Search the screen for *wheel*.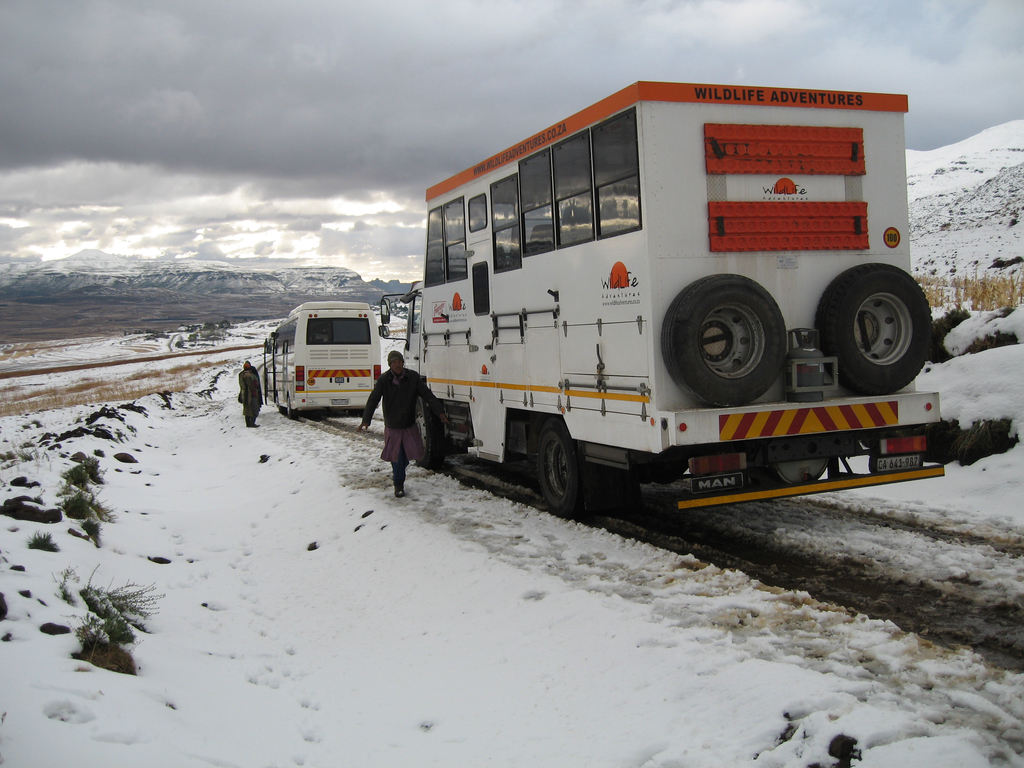
Found at crop(737, 452, 828, 506).
